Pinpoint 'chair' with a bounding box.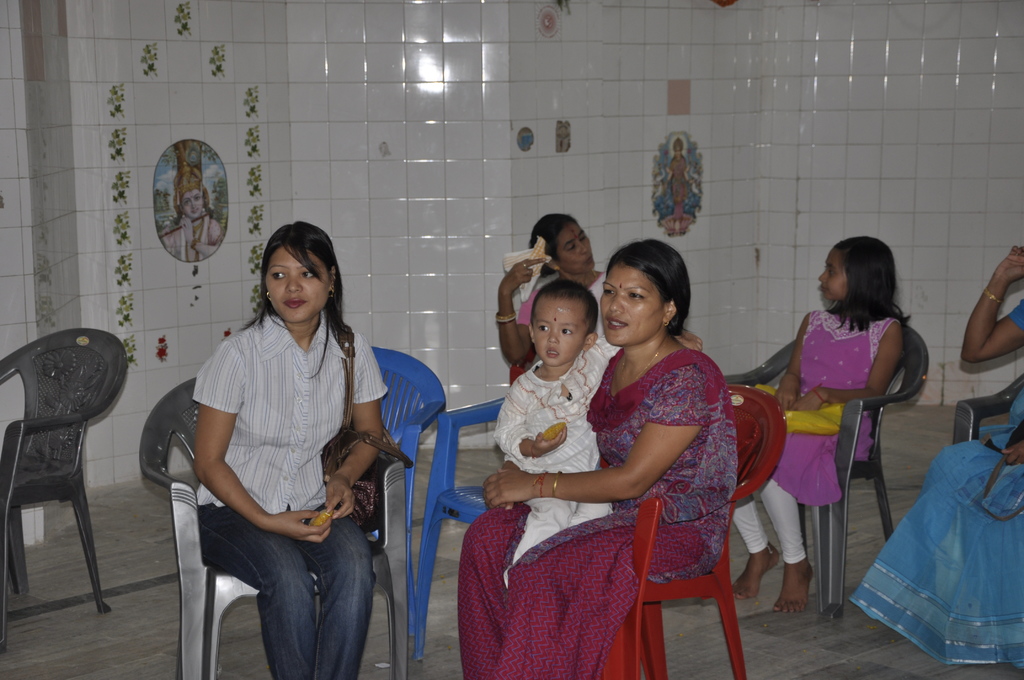
locate(724, 320, 929, 620).
